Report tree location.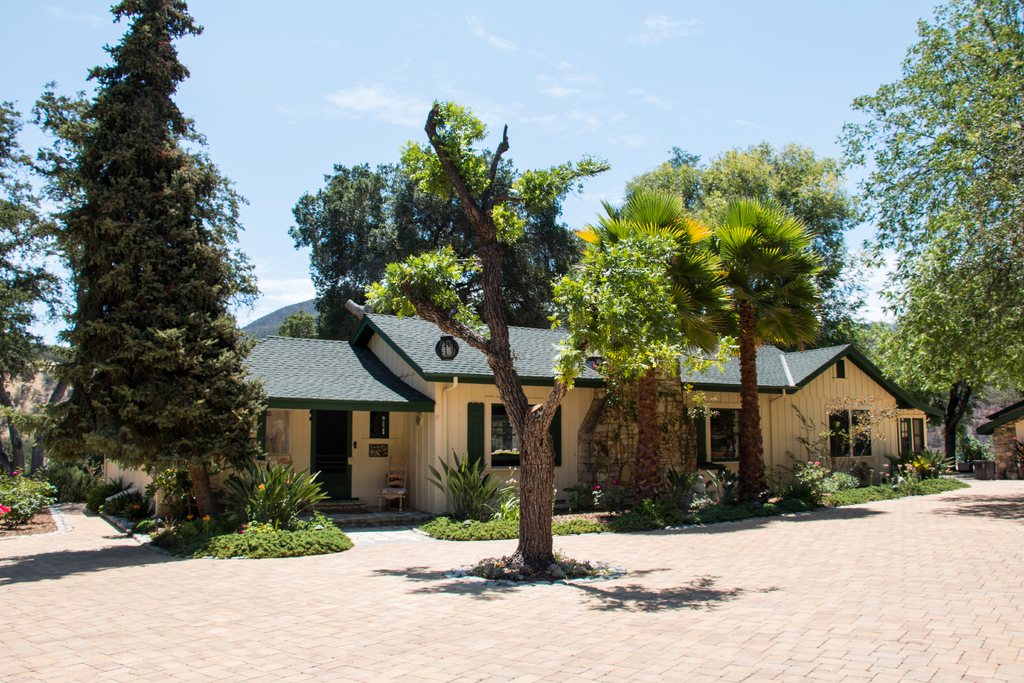
Report: x1=695, y1=194, x2=834, y2=506.
